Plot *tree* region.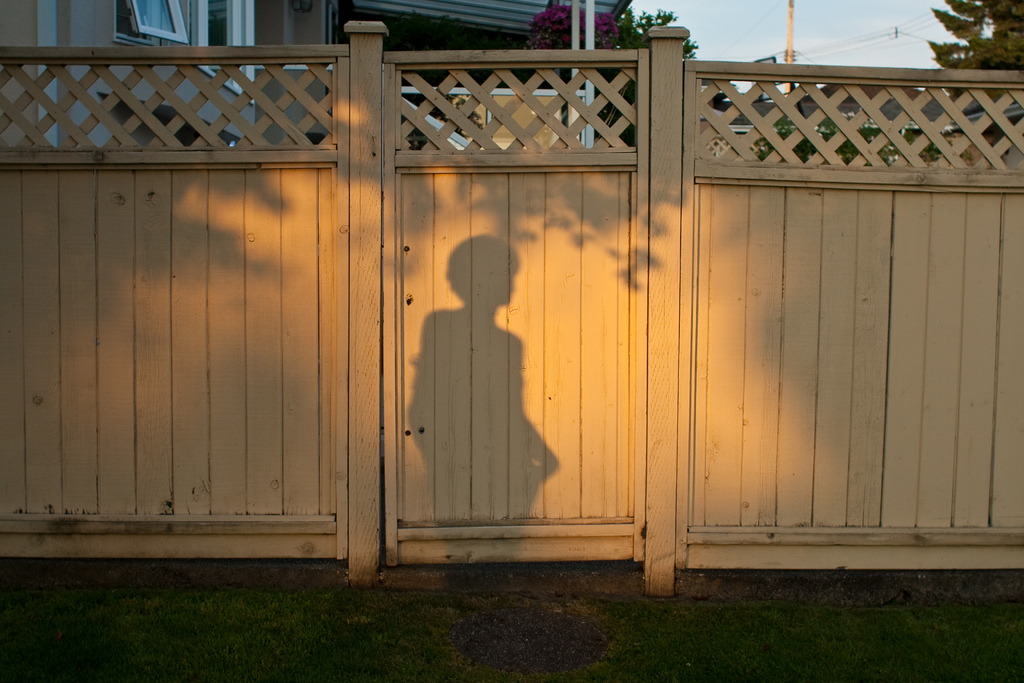
Plotted at box=[520, 3, 708, 67].
